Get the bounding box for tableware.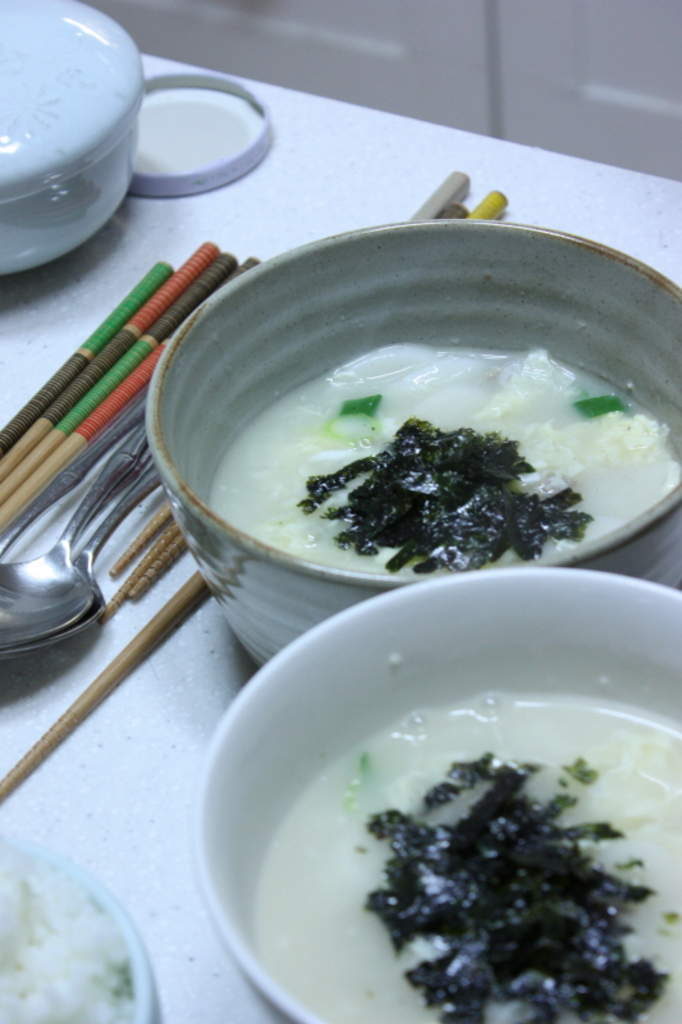
bbox=(0, 0, 151, 274).
